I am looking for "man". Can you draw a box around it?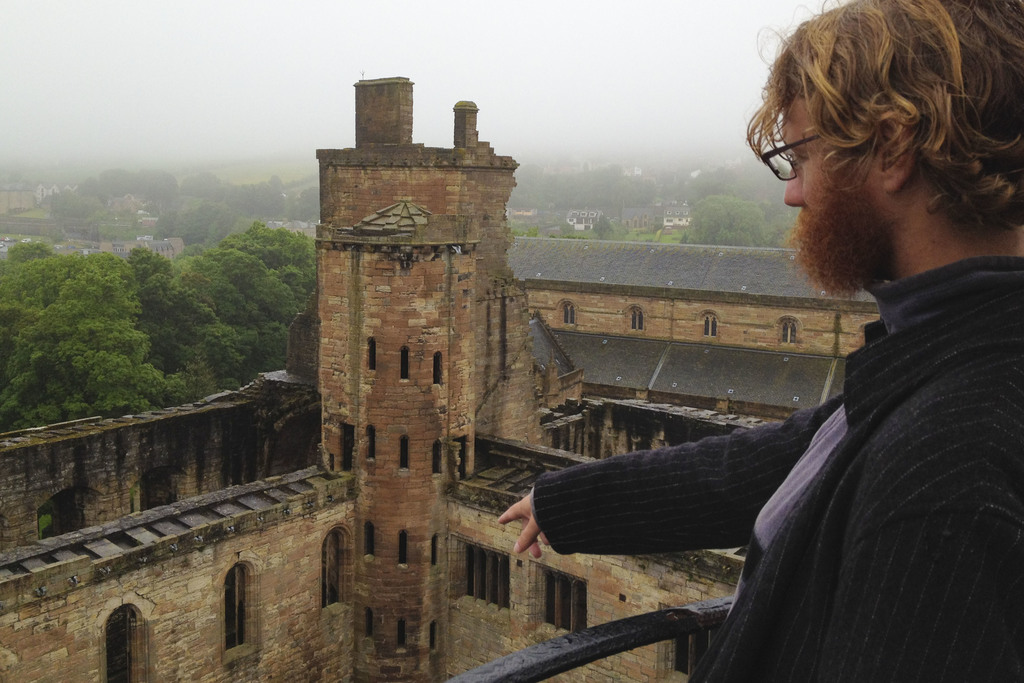
Sure, the bounding box is 405:28:945:651.
